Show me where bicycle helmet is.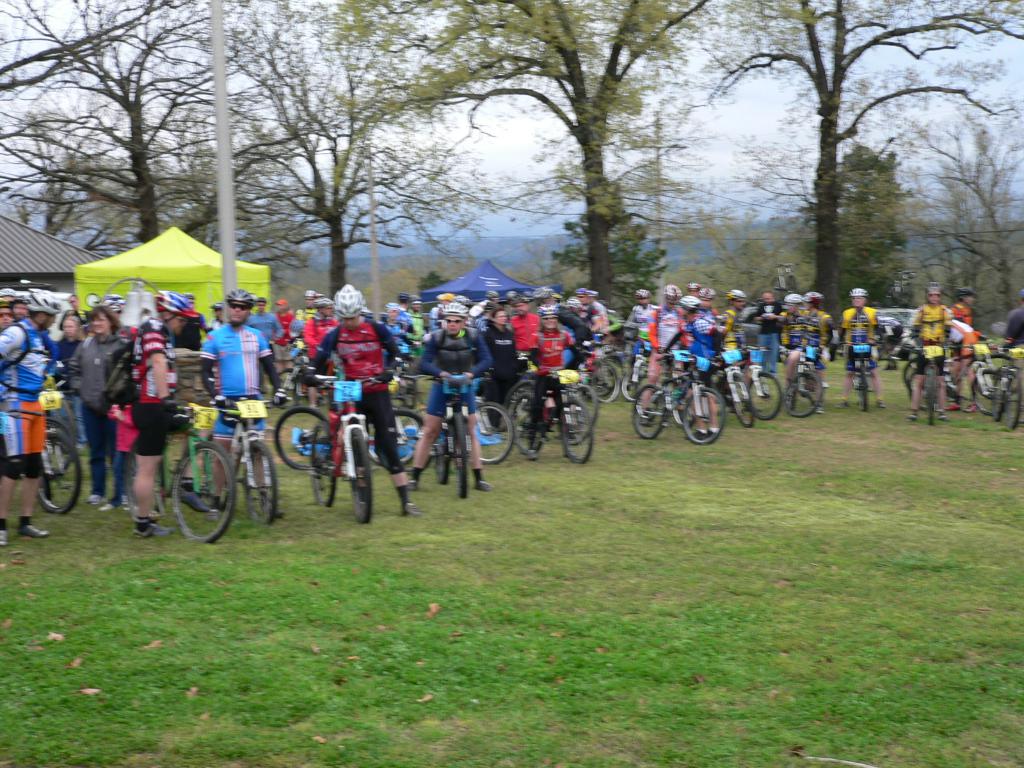
bicycle helmet is at rect(845, 285, 860, 296).
